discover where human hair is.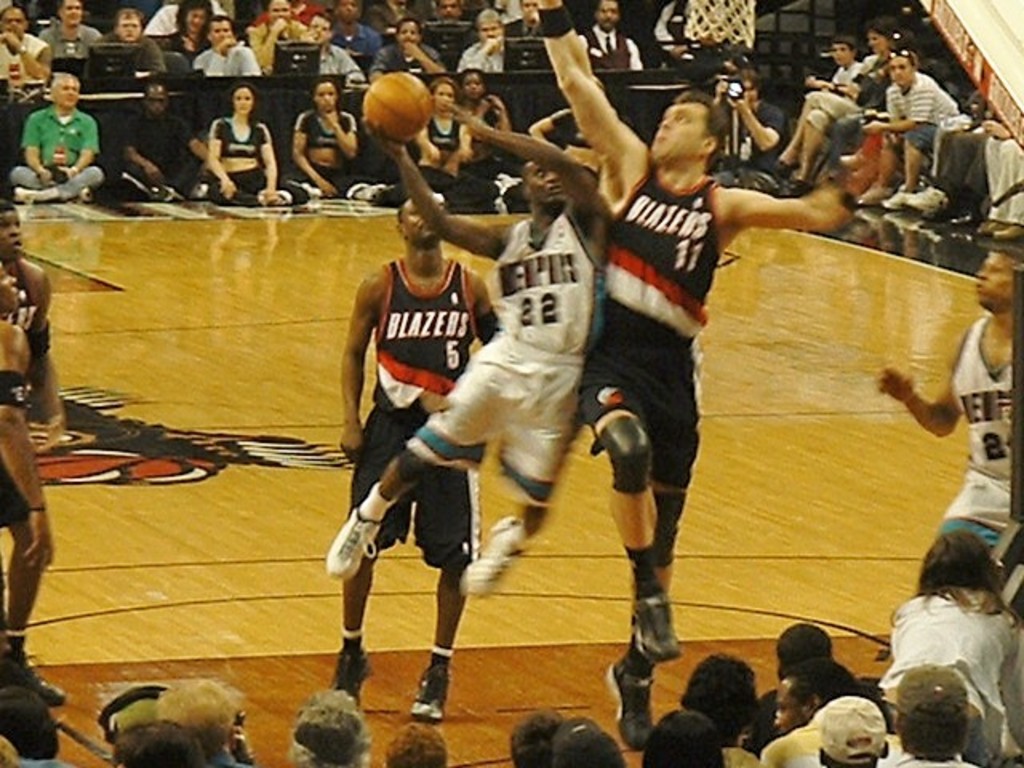
Discovered at 235/80/258/109.
